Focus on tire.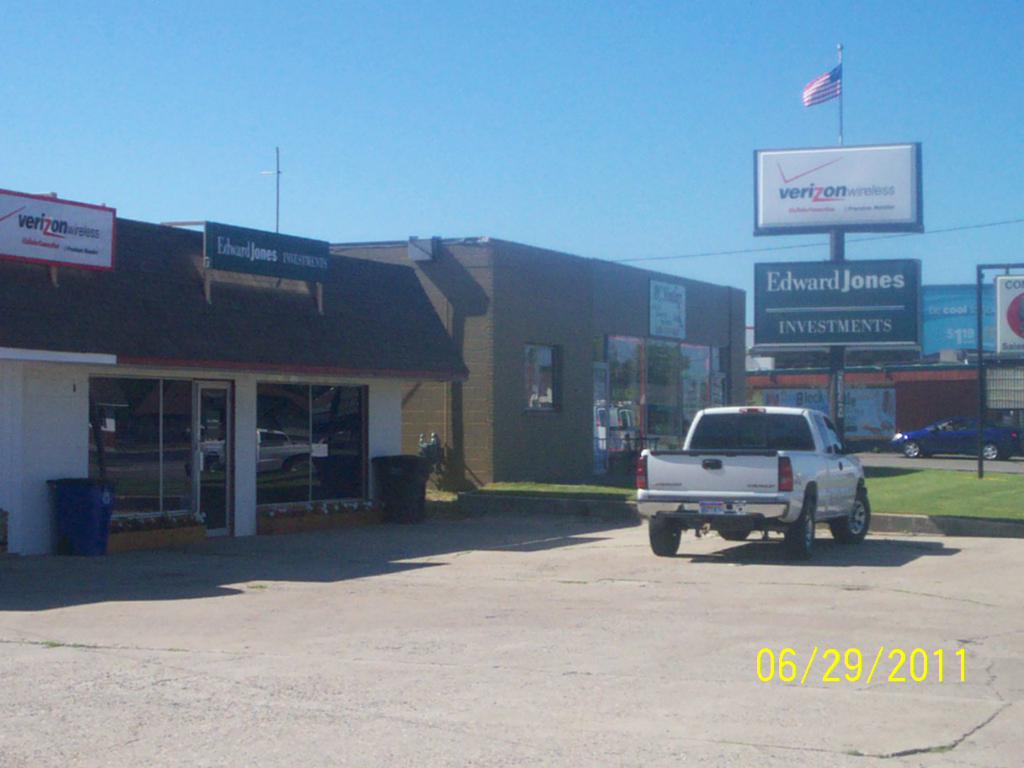
Focused at <box>785,494,815,557</box>.
